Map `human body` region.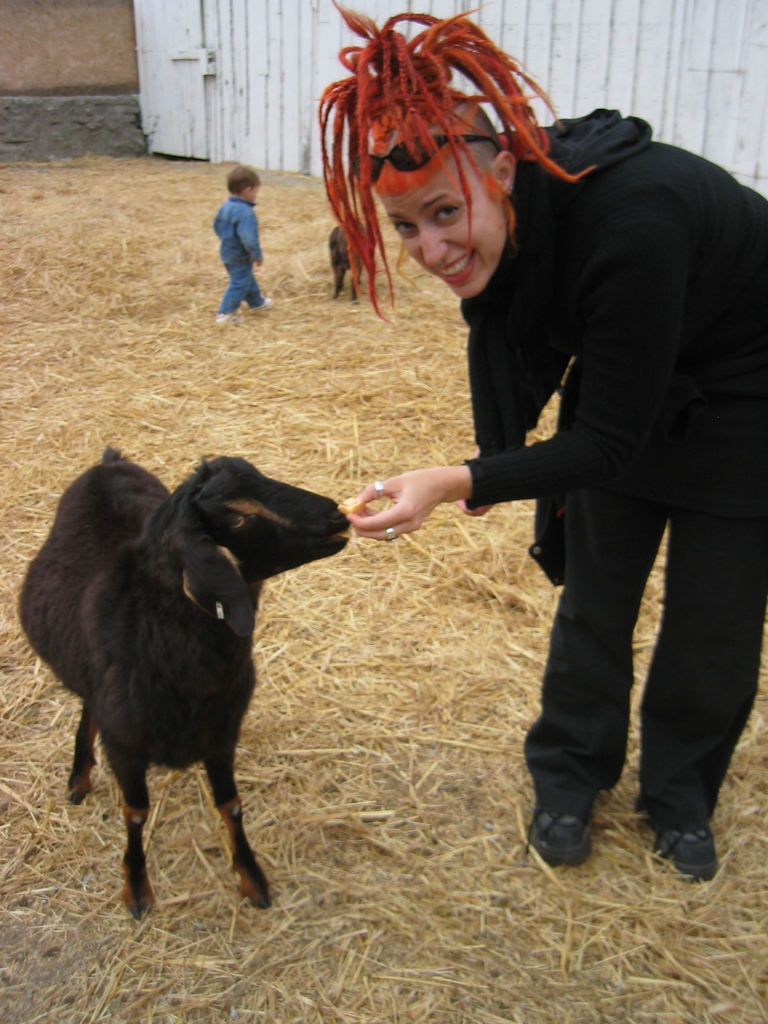
Mapped to (354, 38, 744, 890).
